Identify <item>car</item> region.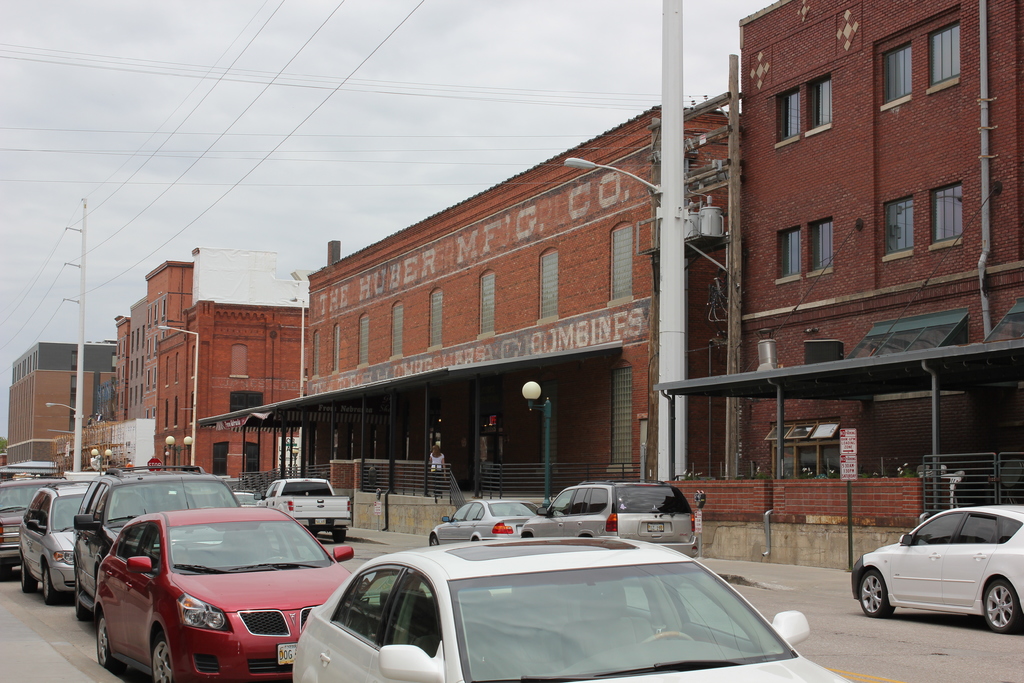
Region: select_region(94, 477, 351, 682).
